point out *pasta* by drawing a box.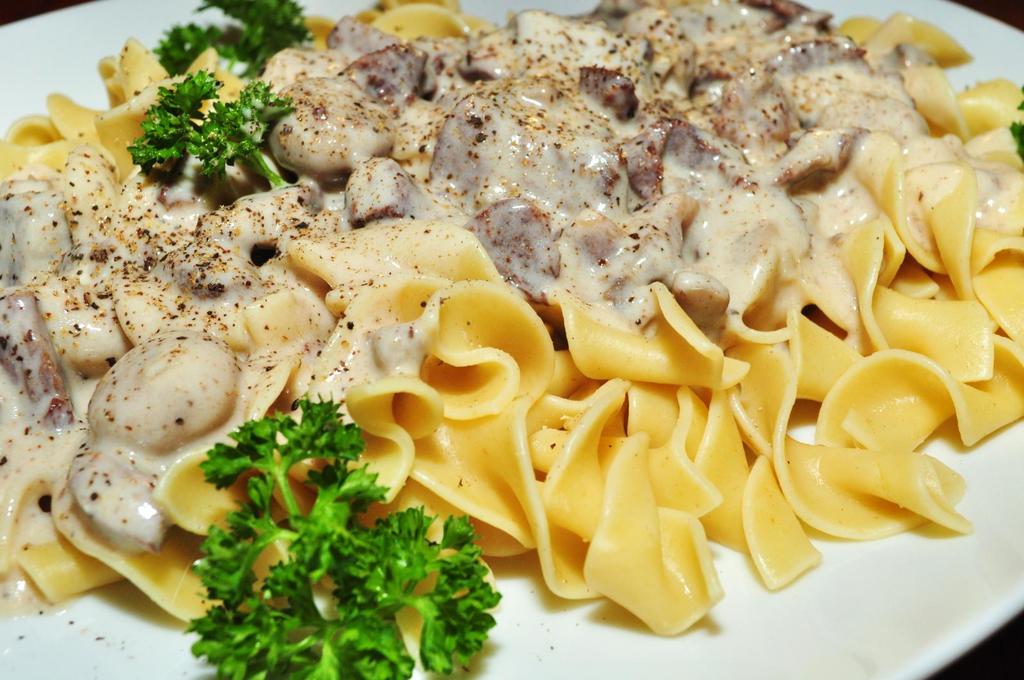
pyautogui.locateOnScreen(0, 0, 1023, 664).
